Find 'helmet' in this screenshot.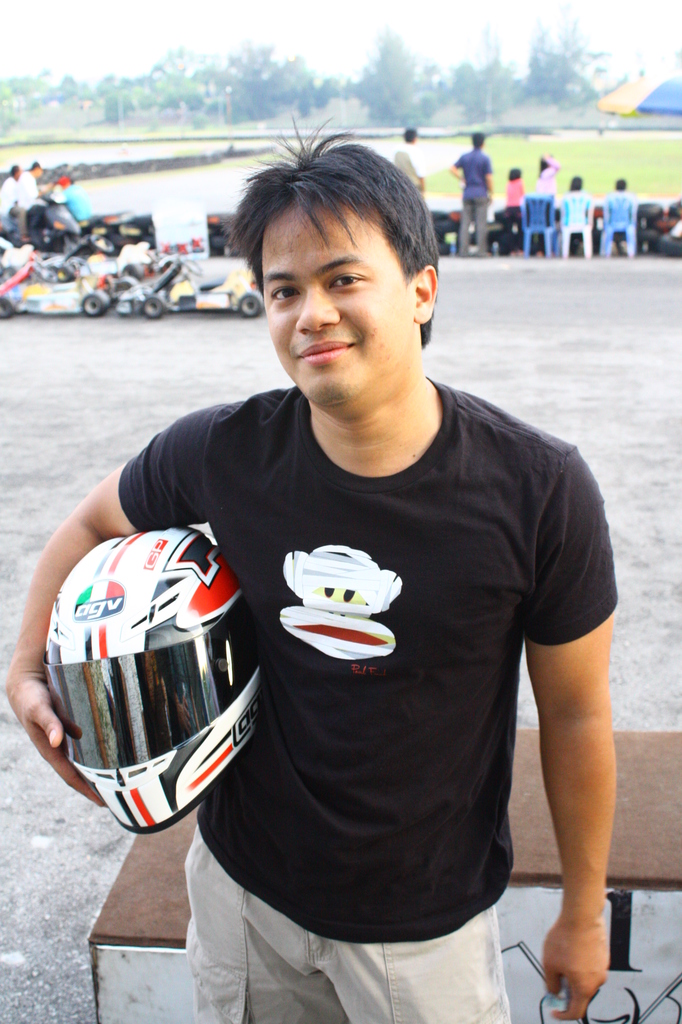
The bounding box for 'helmet' is rect(33, 532, 276, 838).
